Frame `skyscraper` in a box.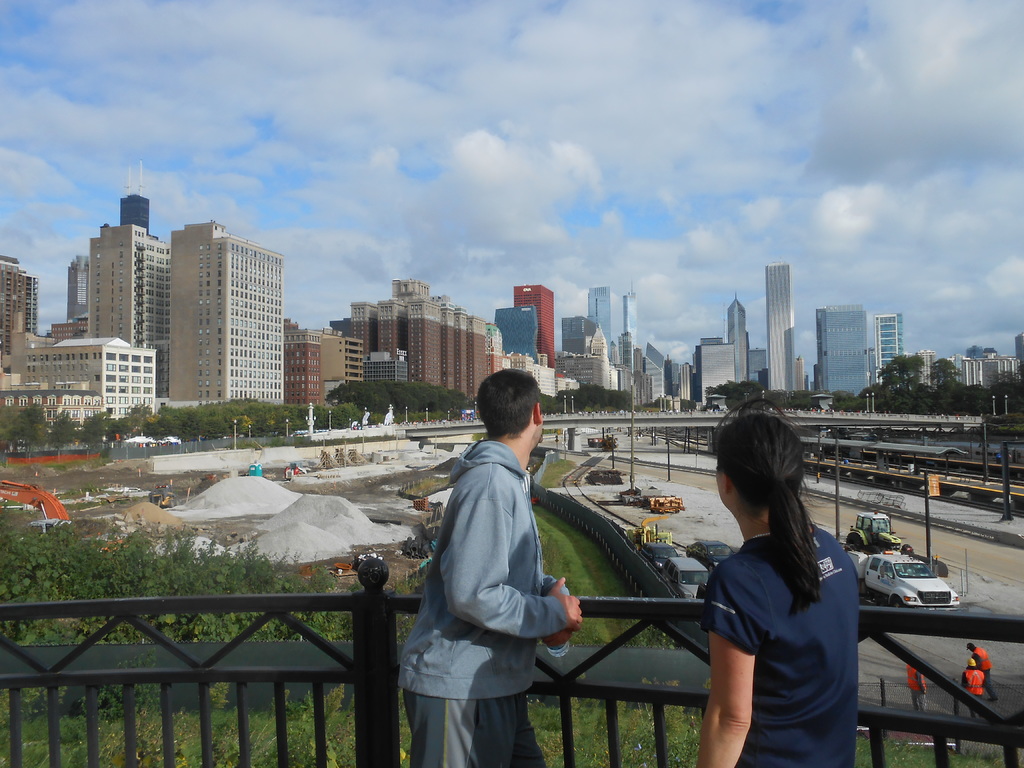
[620,332,633,365].
